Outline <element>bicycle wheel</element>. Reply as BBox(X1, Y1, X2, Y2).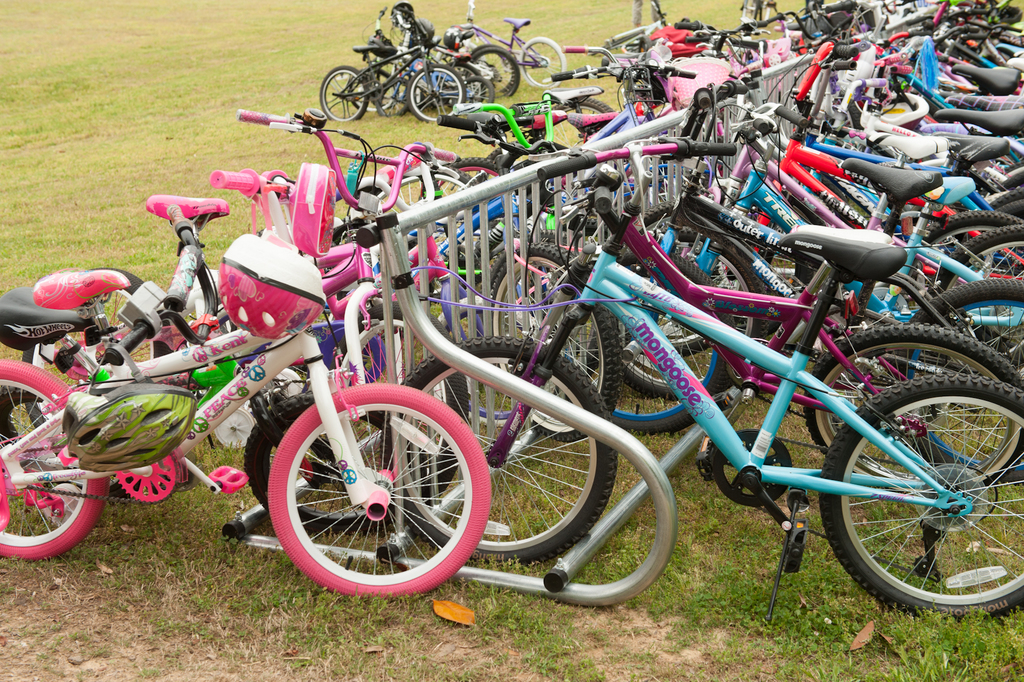
BBox(456, 71, 497, 105).
